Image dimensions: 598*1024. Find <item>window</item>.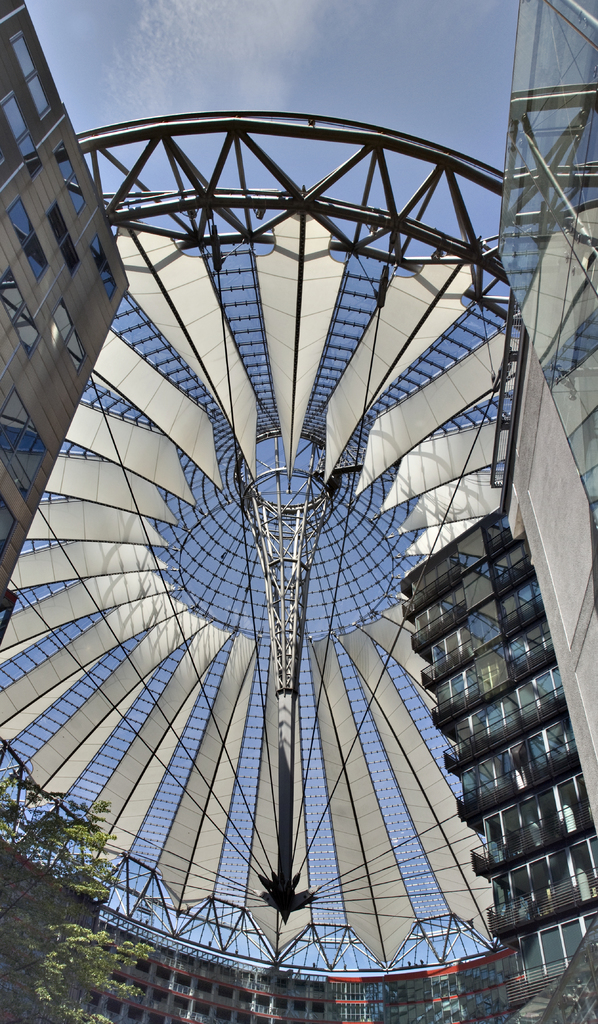
[47, 297, 90, 376].
